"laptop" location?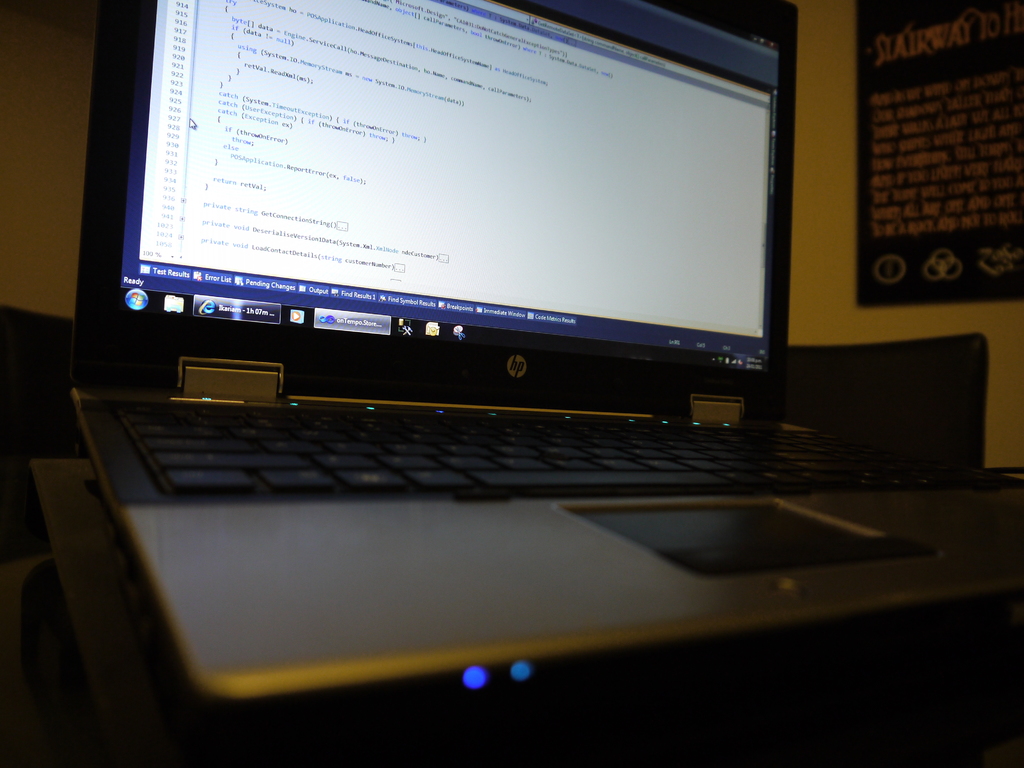
BBox(67, 0, 1023, 712)
